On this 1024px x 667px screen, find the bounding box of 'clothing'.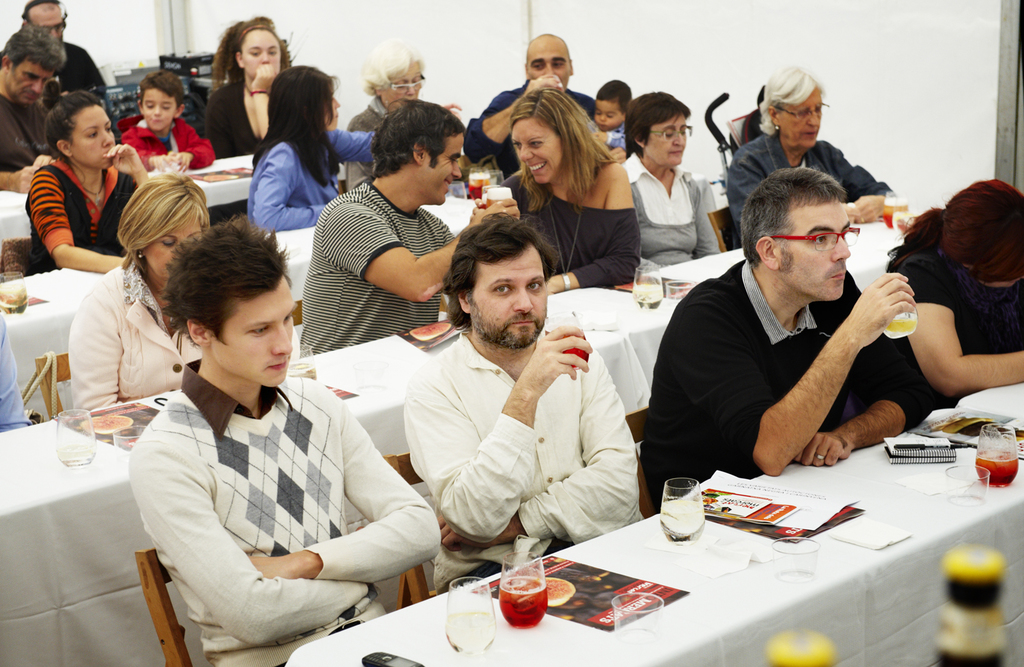
Bounding box: x1=130, y1=319, x2=427, y2=663.
